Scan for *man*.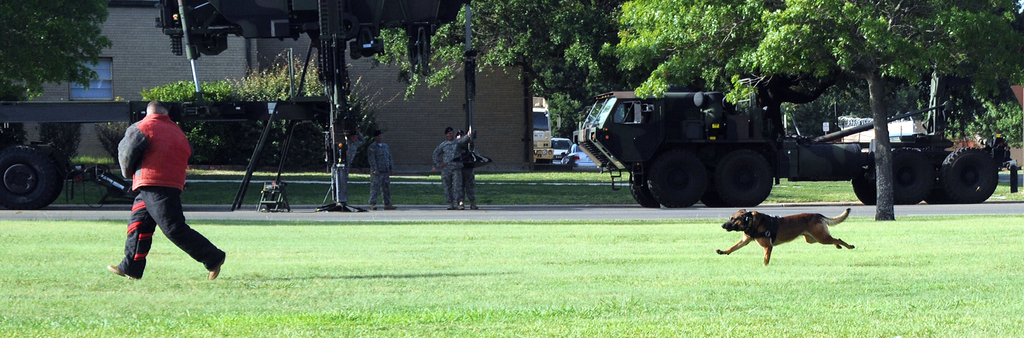
Scan result: 108 100 227 281.
